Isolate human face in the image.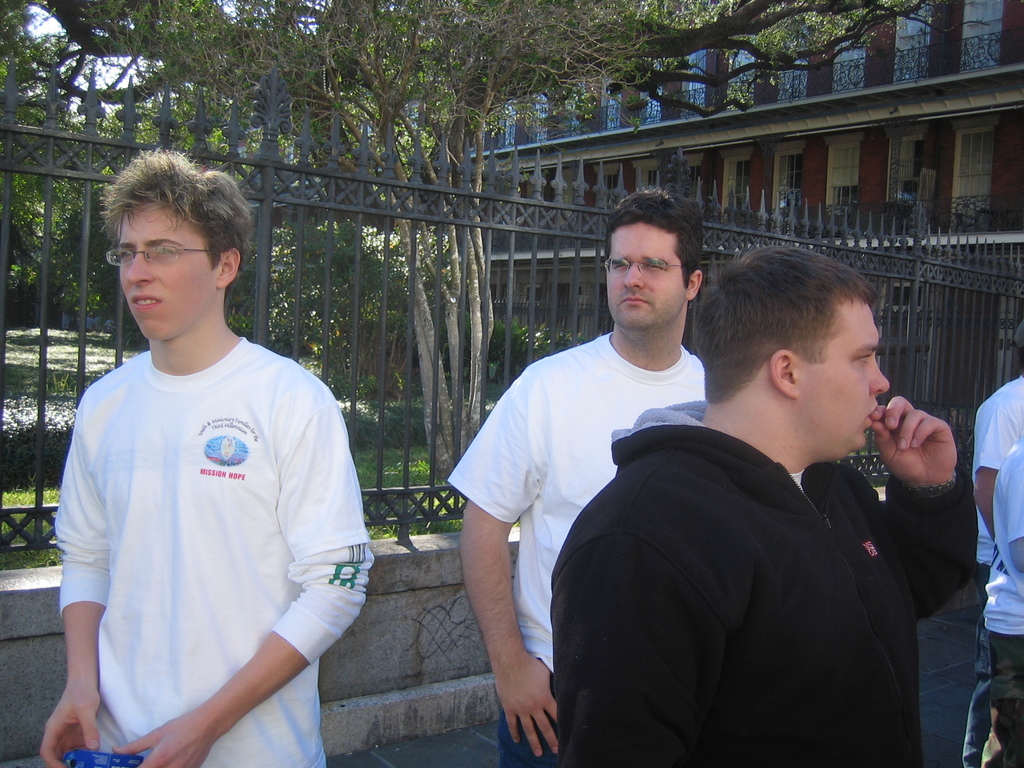
Isolated region: bbox=(596, 213, 690, 335).
